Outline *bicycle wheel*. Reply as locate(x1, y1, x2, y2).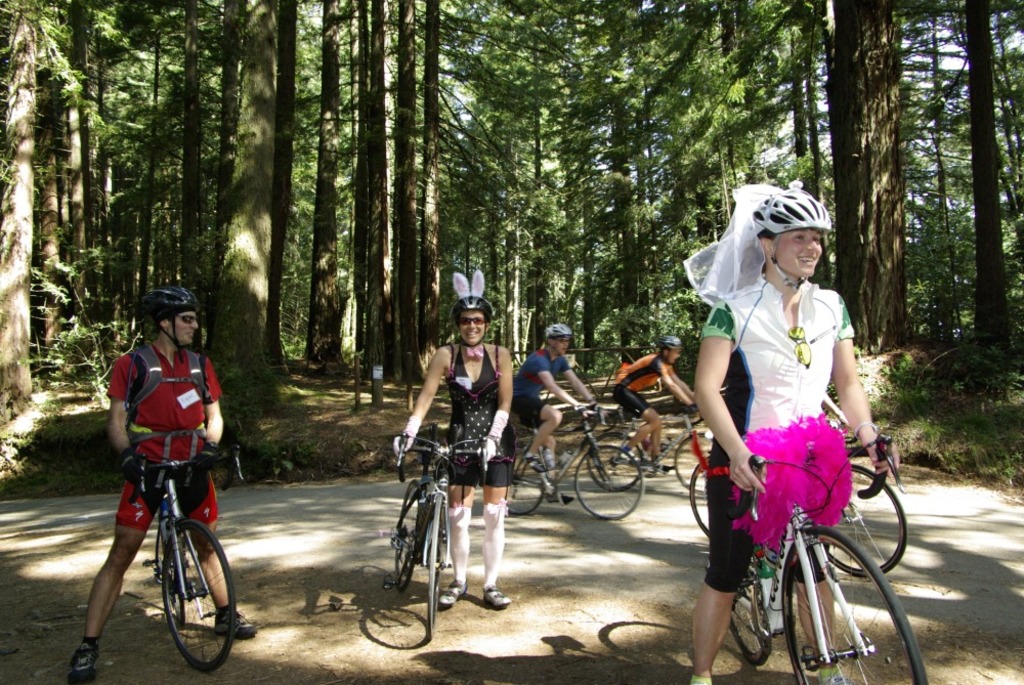
locate(674, 430, 710, 493).
